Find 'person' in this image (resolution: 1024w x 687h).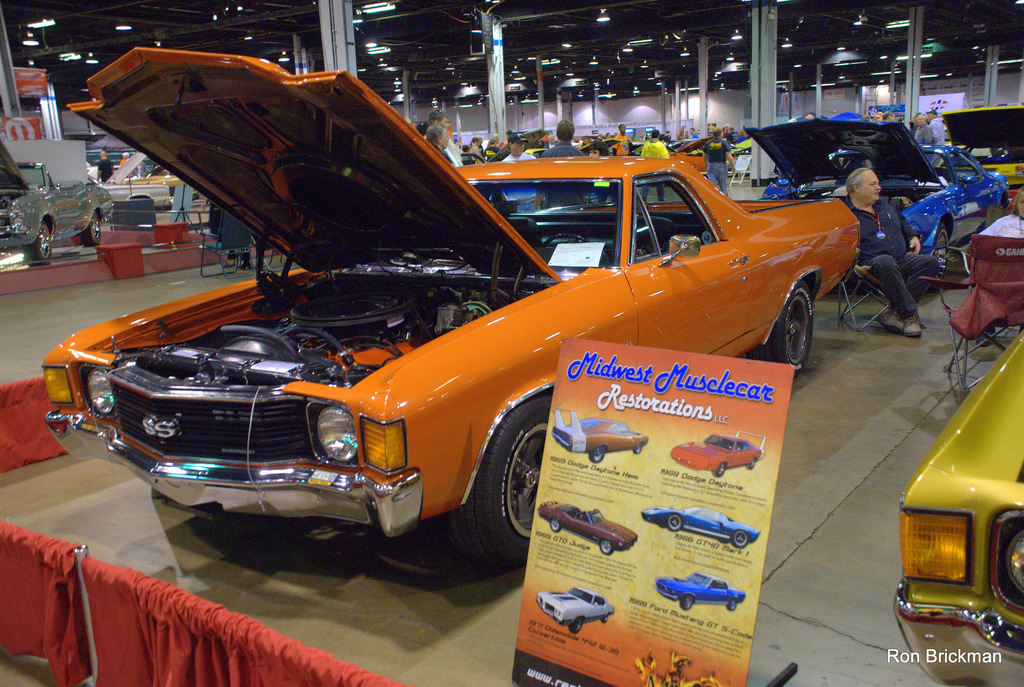
<box>698,127,740,200</box>.
